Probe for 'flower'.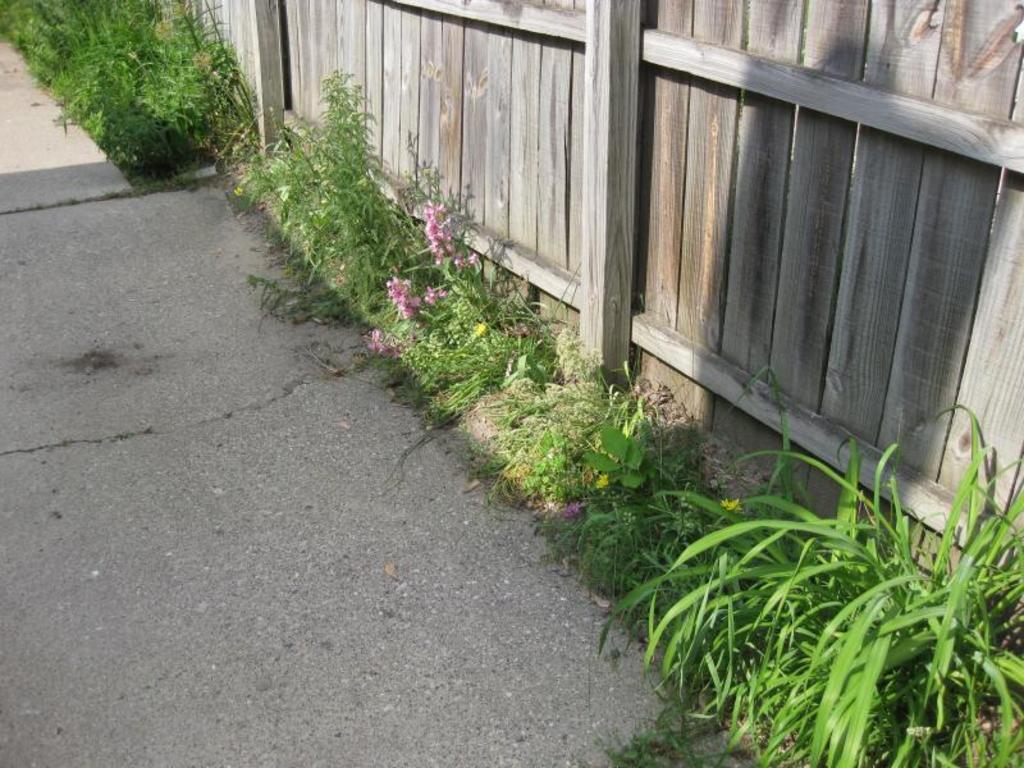
Probe result: (x1=225, y1=177, x2=247, y2=193).
